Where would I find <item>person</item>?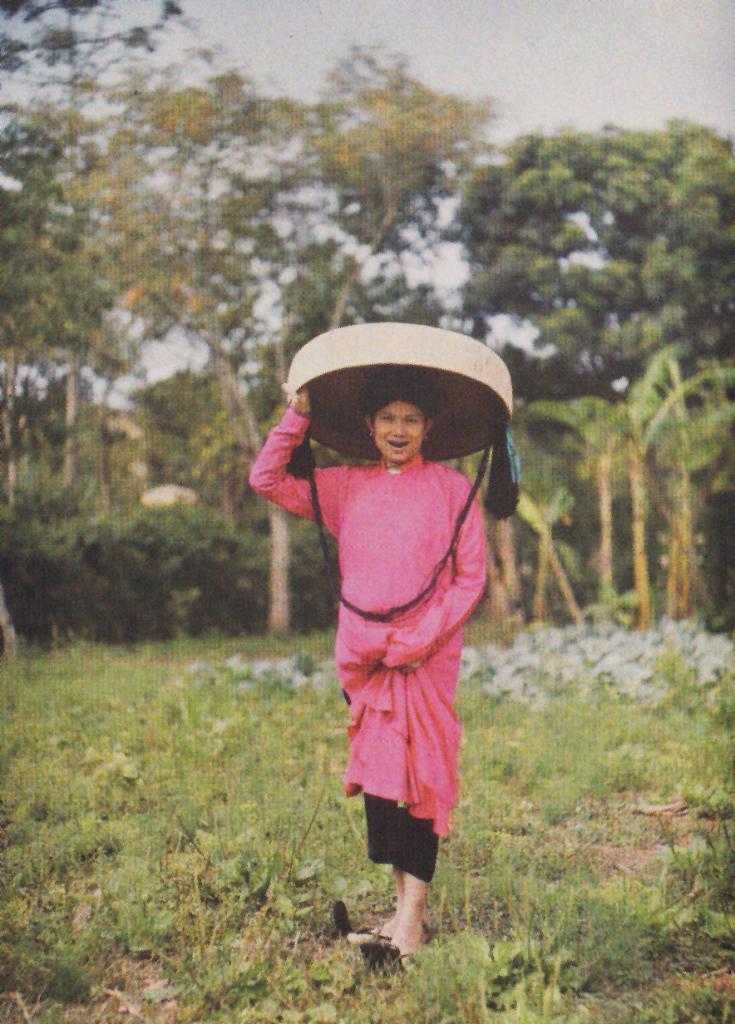
At (left=259, top=318, right=512, bottom=959).
